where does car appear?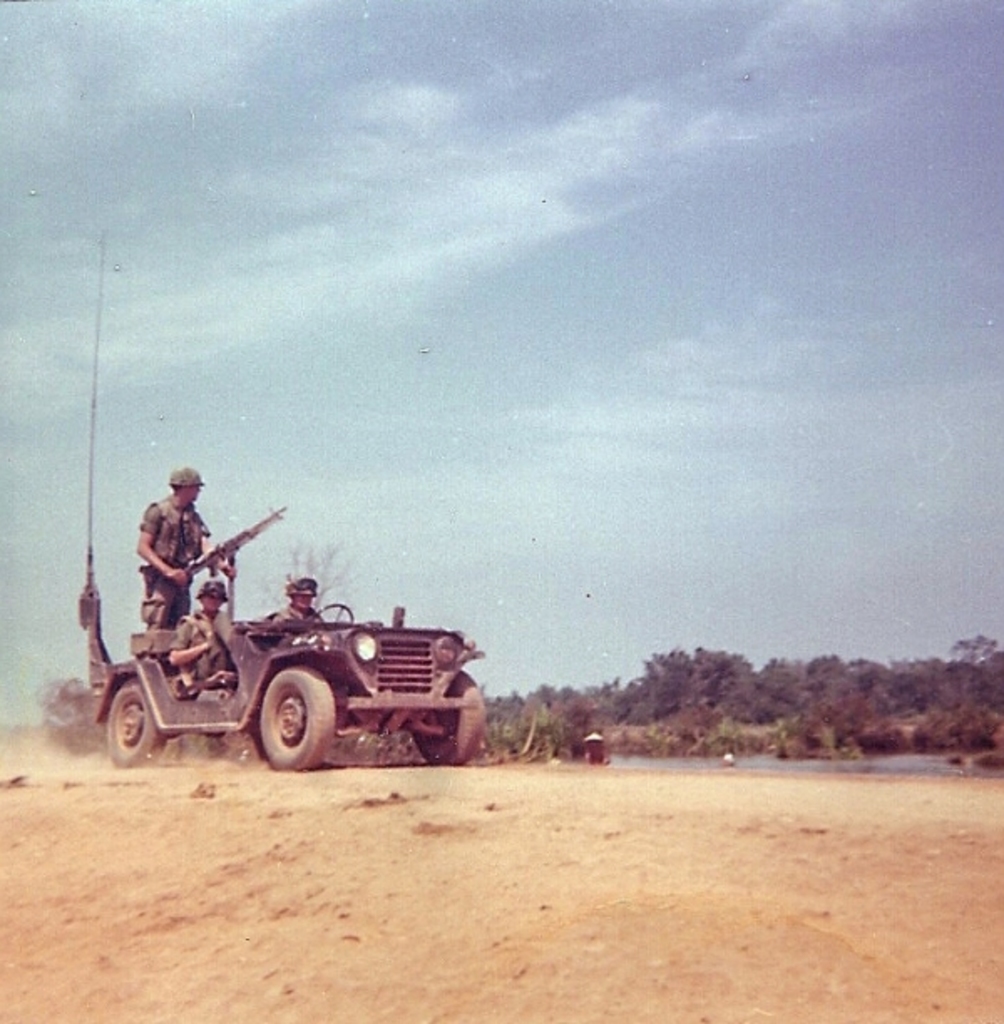
Appears at x1=80, y1=549, x2=469, y2=768.
